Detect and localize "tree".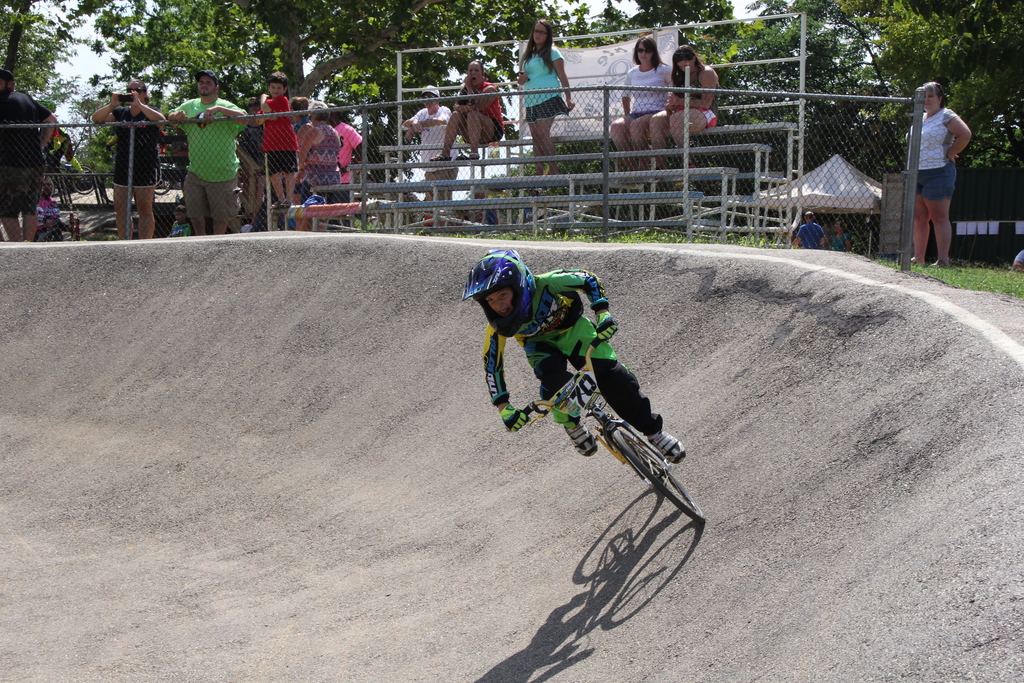
Localized at {"x1": 68, "y1": 0, "x2": 561, "y2": 235}.
